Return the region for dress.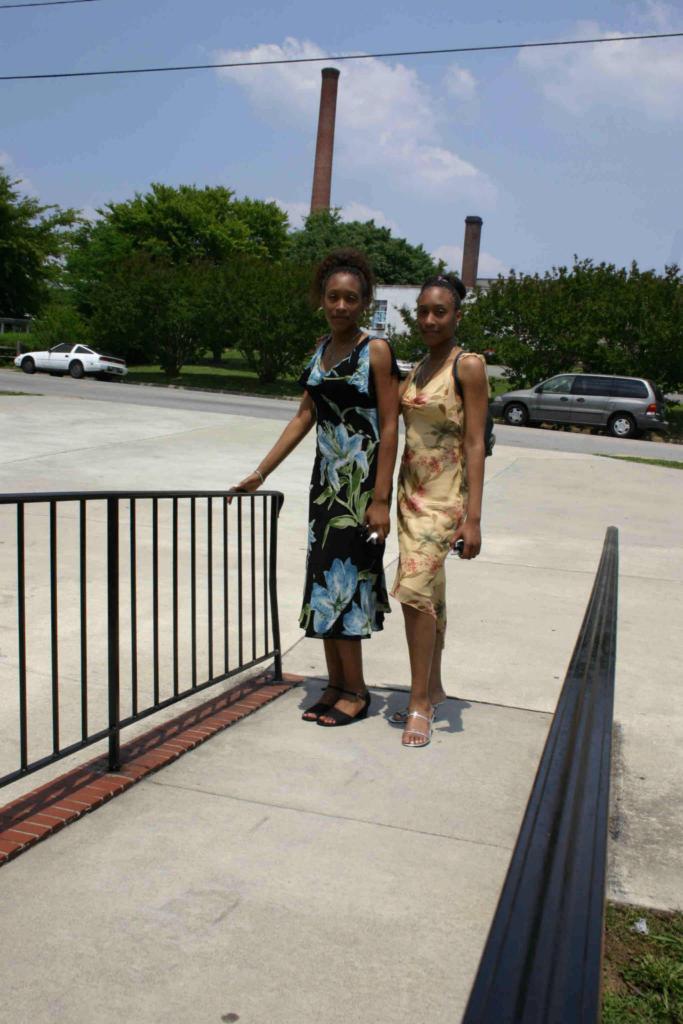
select_region(295, 340, 391, 637).
